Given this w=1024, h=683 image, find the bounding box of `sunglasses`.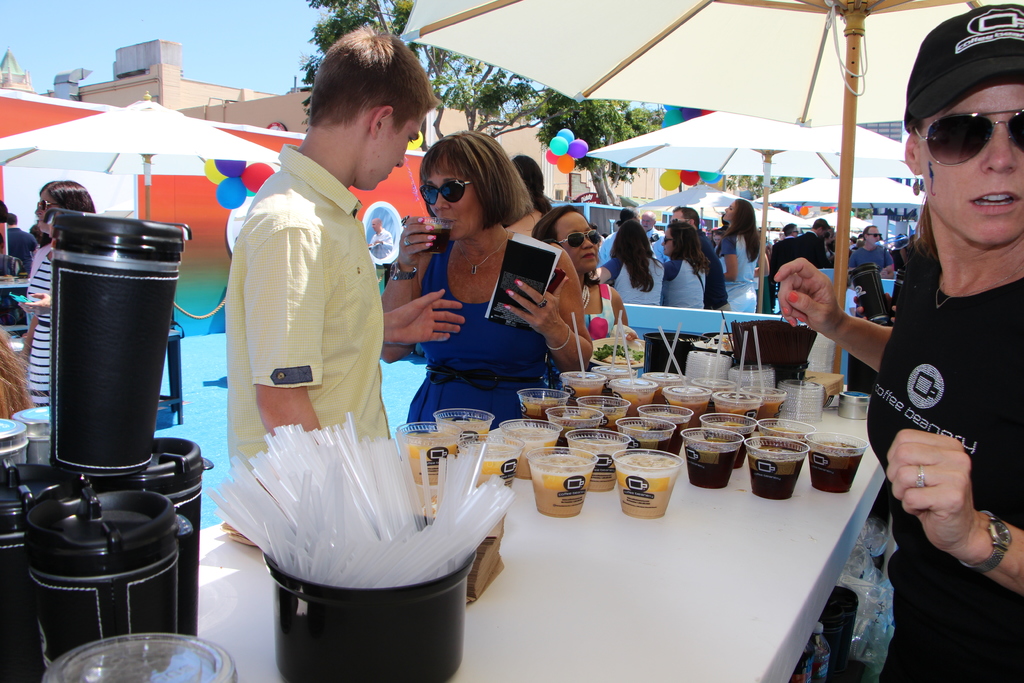
<bbox>556, 223, 606, 251</bbox>.
